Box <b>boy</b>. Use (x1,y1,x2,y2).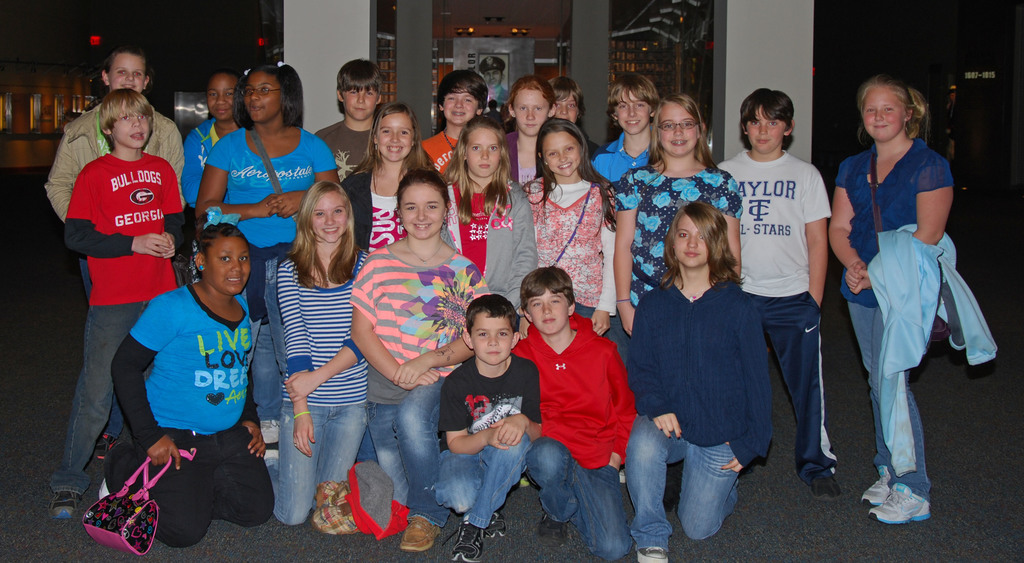
(591,65,660,181).
